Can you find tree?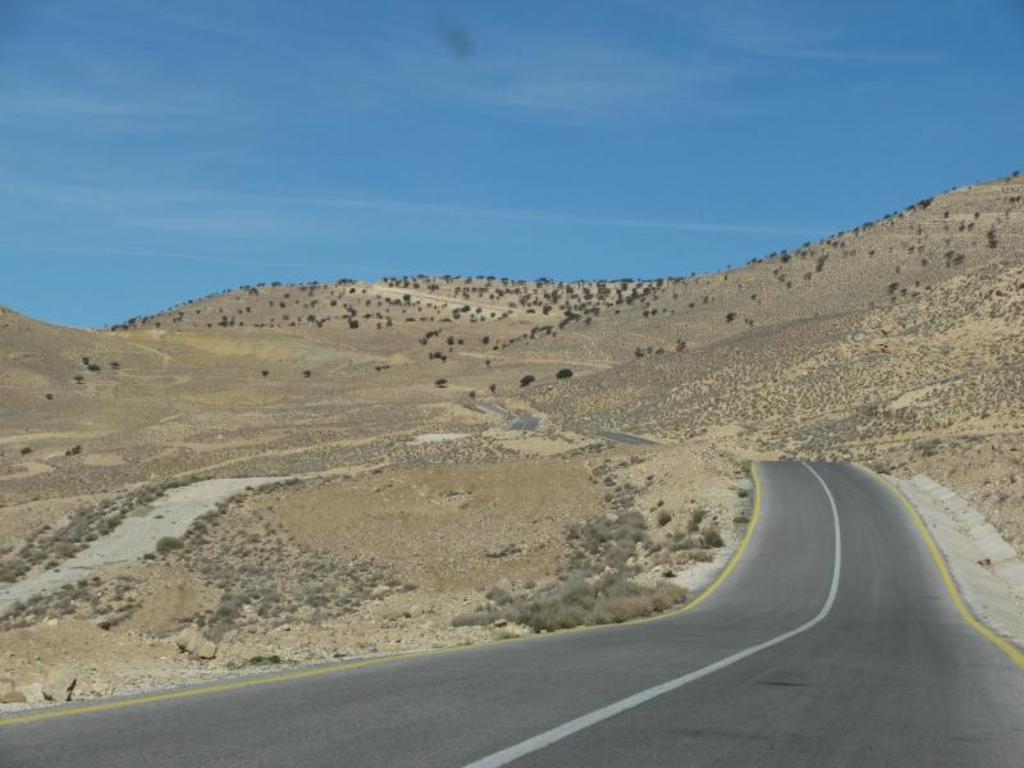
Yes, bounding box: crop(458, 335, 467, 340).
